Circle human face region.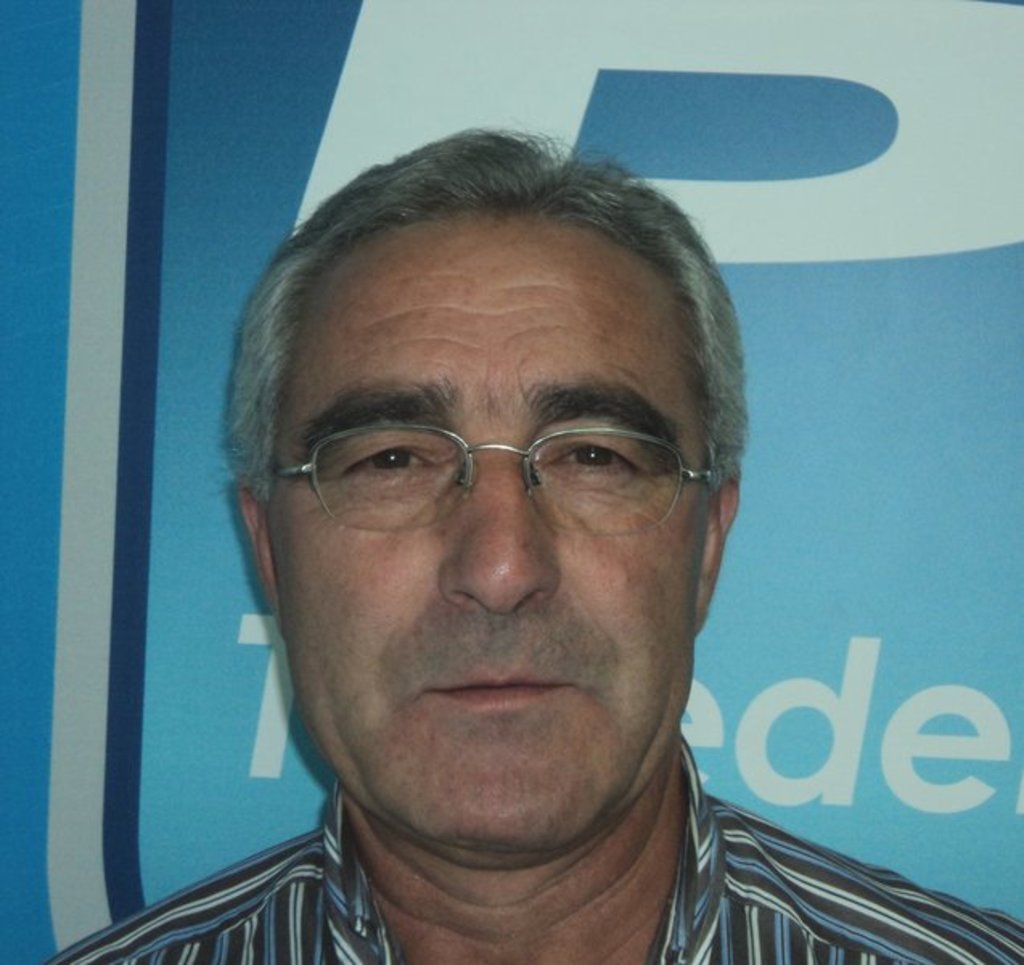
Region: left=268, top=201, right=719, bottom=877.
